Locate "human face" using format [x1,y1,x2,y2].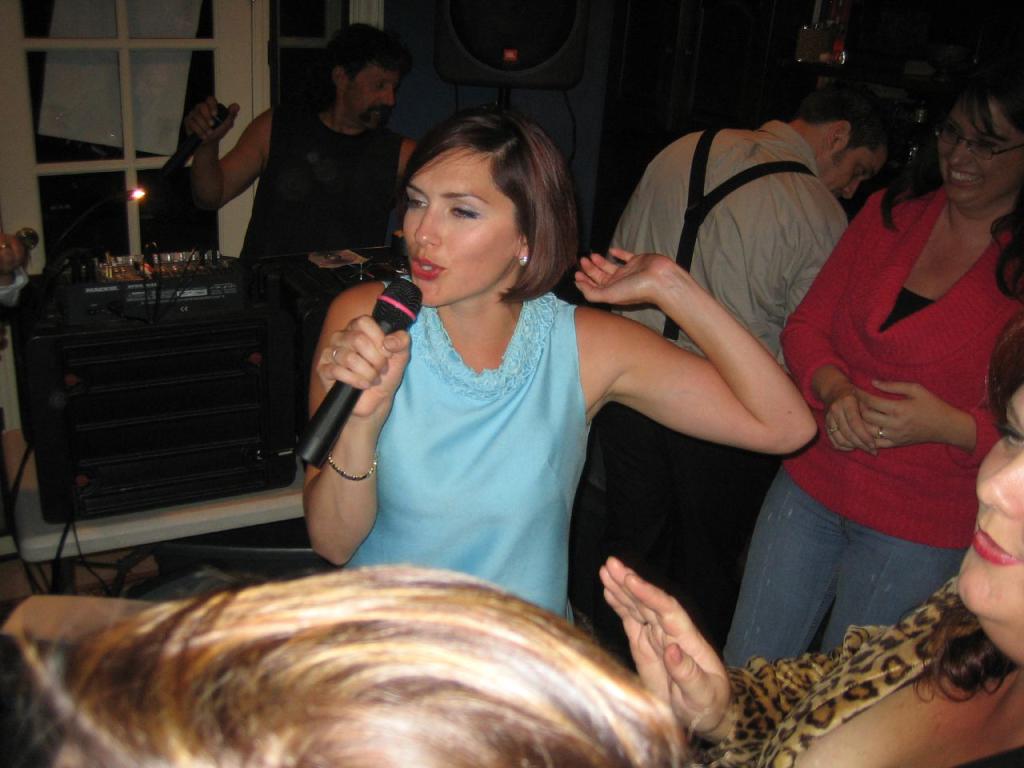
[939,102,1023,206].
